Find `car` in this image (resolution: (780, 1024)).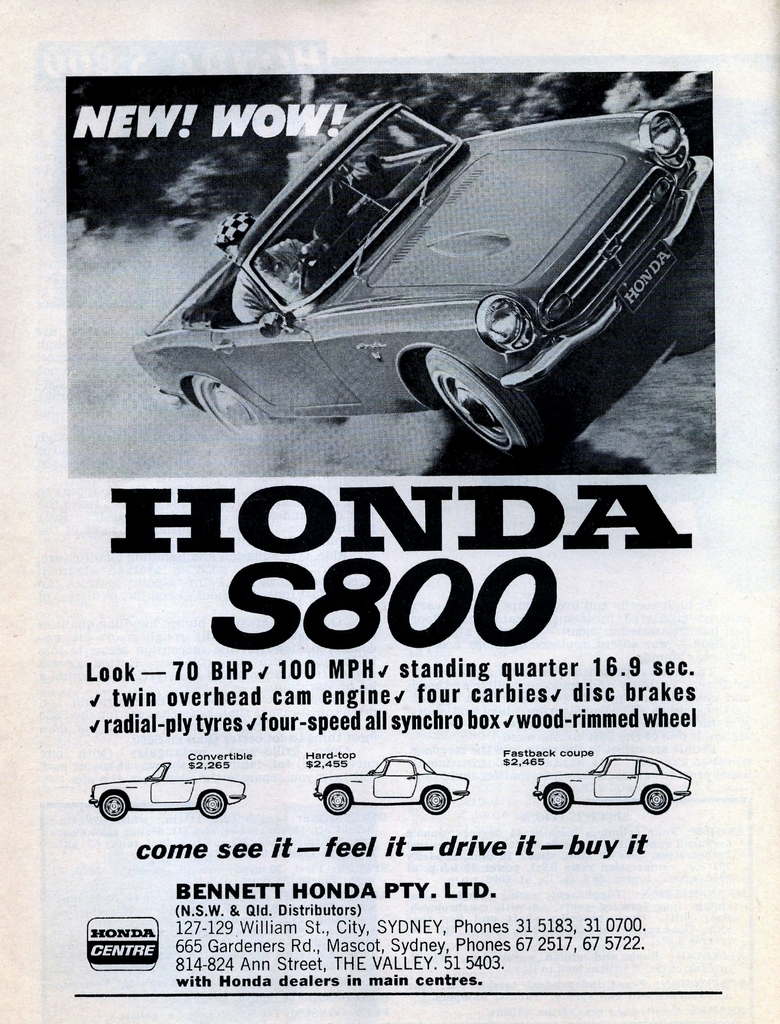
crop(533, 755, 694, 816).
